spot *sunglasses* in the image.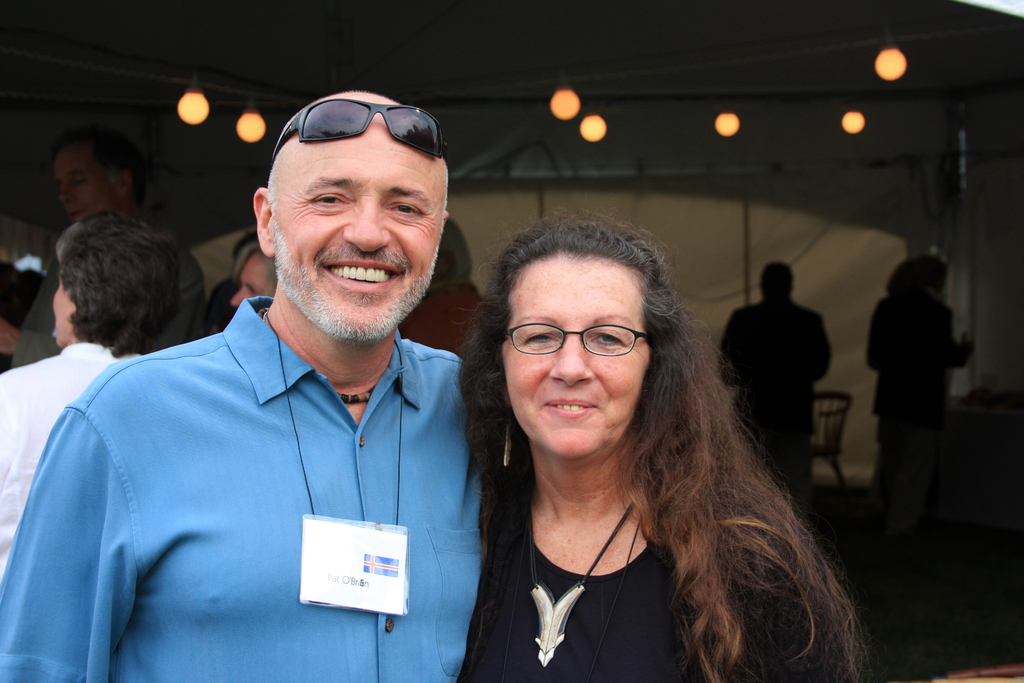
*sunglasses* found at left=271, top=95, right=442, bottom=156.
